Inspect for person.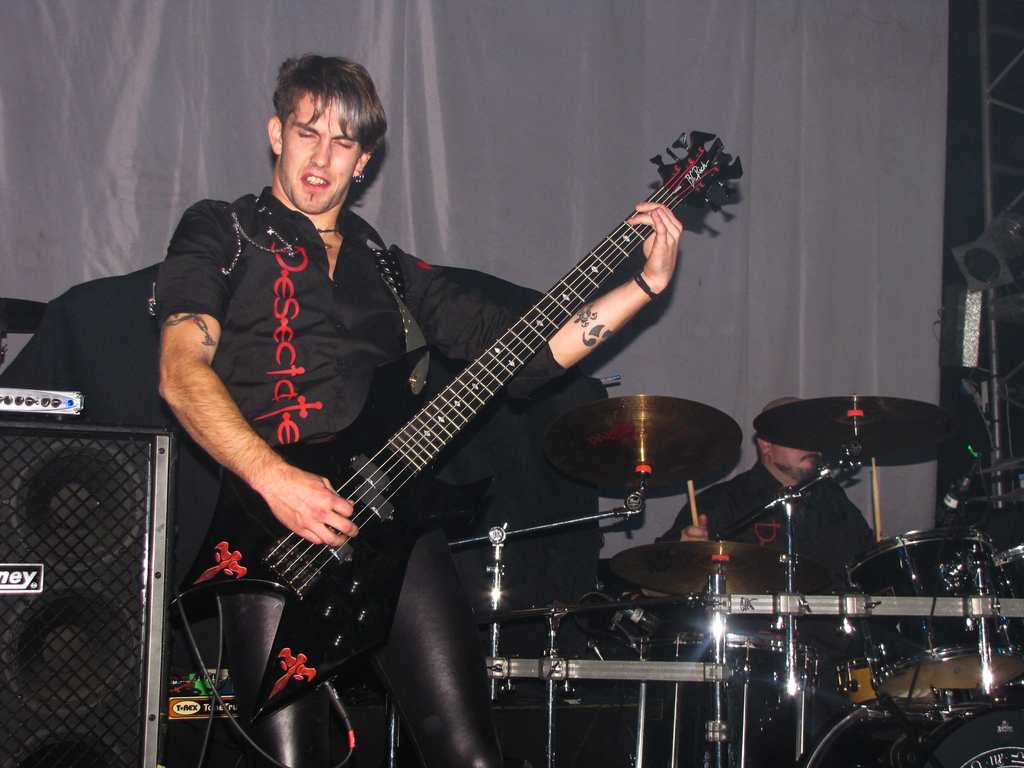
Inspection: (left=186, top=7, right=760, bottom=716).
